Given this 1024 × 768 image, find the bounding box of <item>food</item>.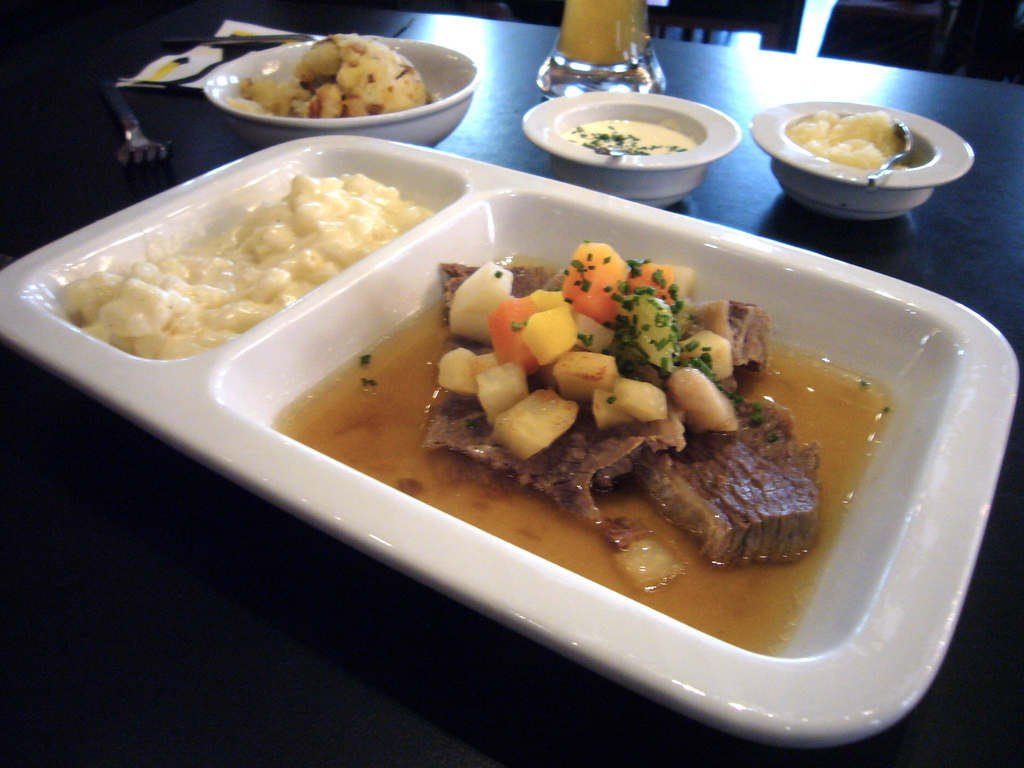
[x1=59, y1=171, x2=432, y2=362].
